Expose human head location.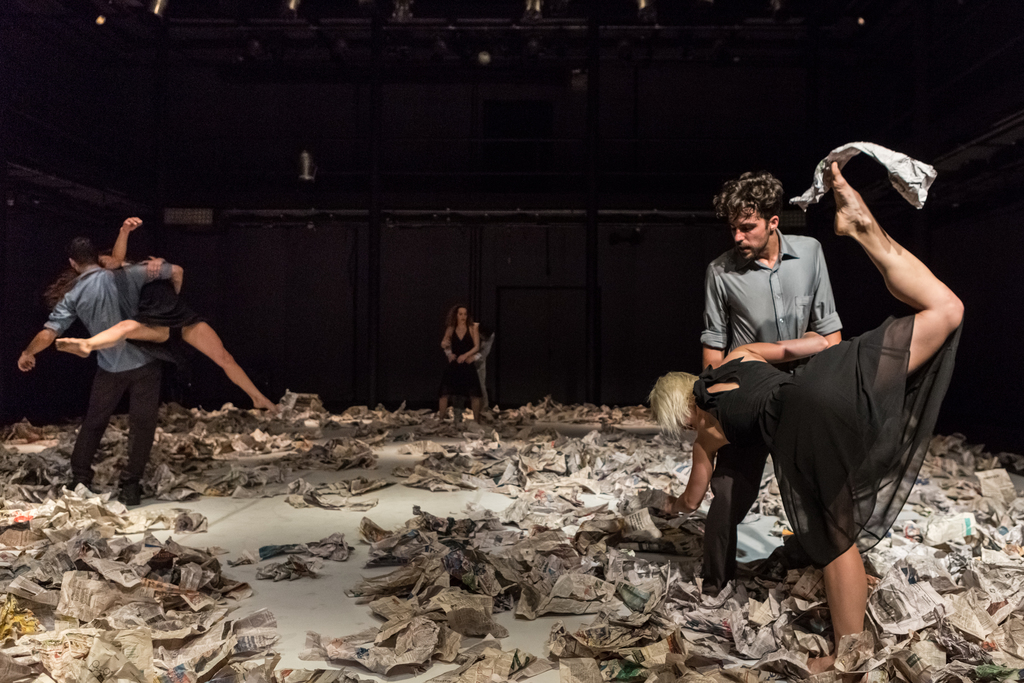
Exposed at pyautogui.locateOnScreen(476, 318, 494, 343).
